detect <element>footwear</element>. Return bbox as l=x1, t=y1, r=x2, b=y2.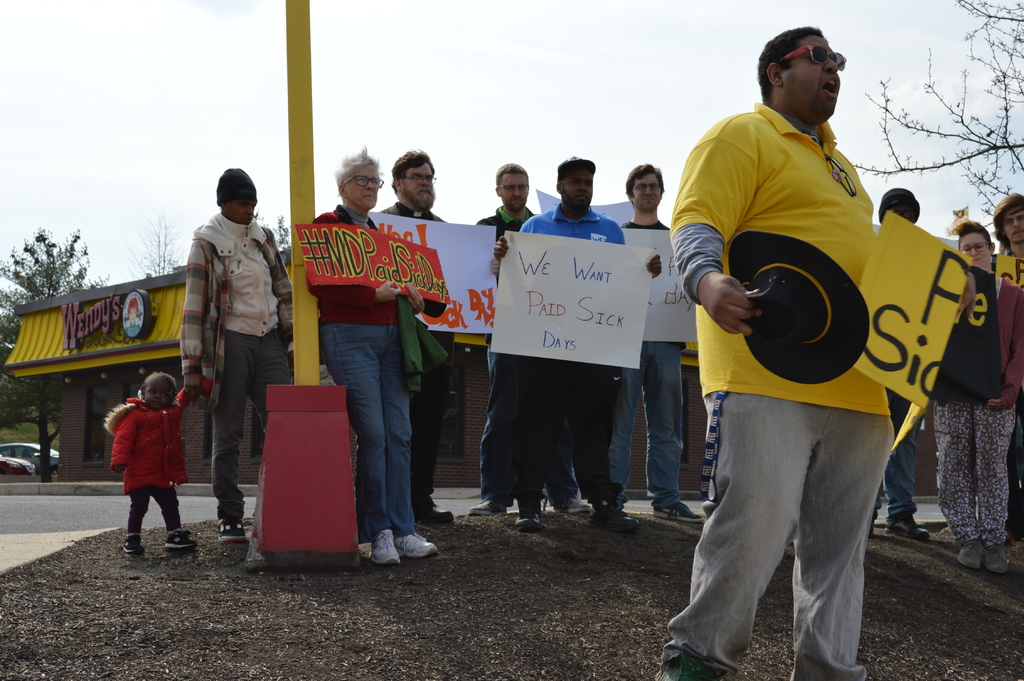
l=465, t=496, r=505, b=514.
